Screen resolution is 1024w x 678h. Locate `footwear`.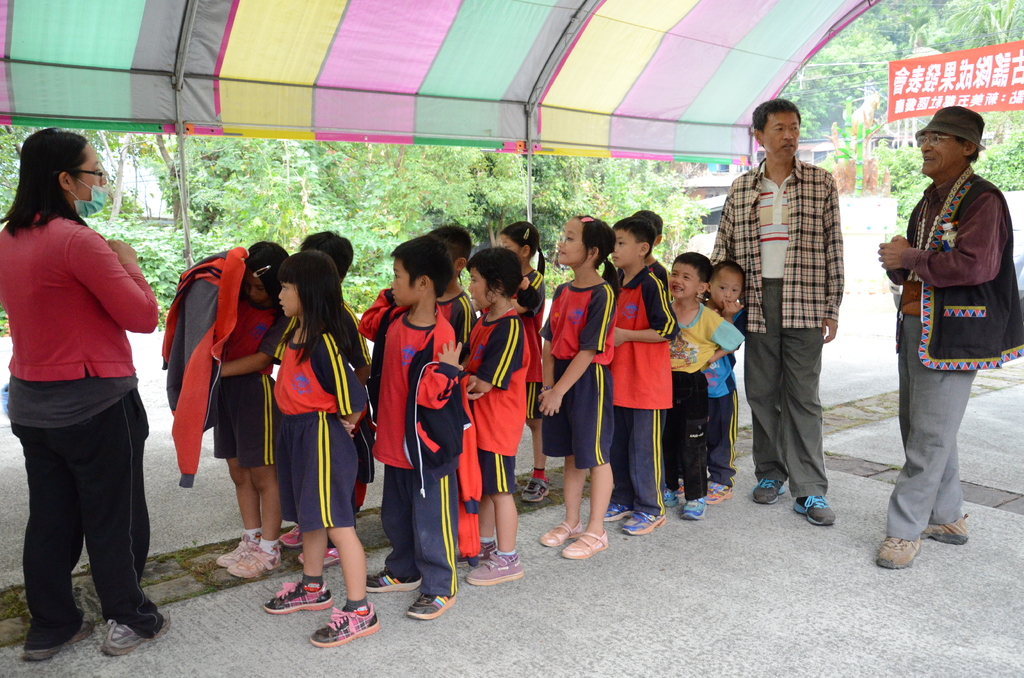
(left=102, top=617, right=173, bottom=656).
